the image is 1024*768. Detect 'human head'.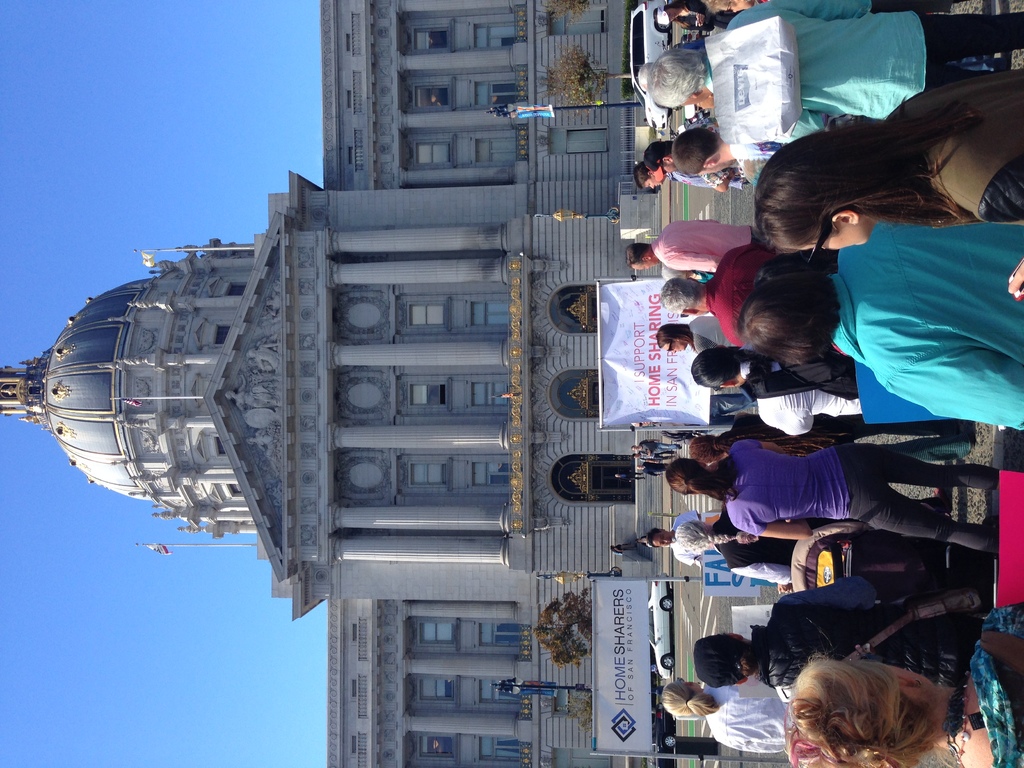
Detection: box=[785, 659, 974, 760].
